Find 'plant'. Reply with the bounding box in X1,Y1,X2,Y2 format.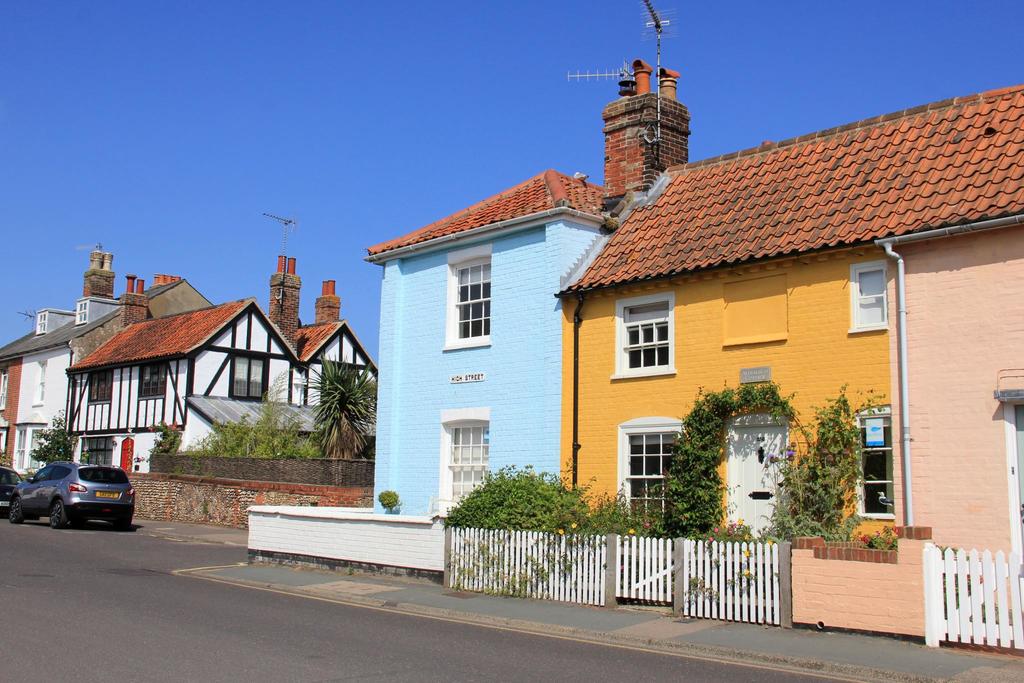
28,411,74,465.
